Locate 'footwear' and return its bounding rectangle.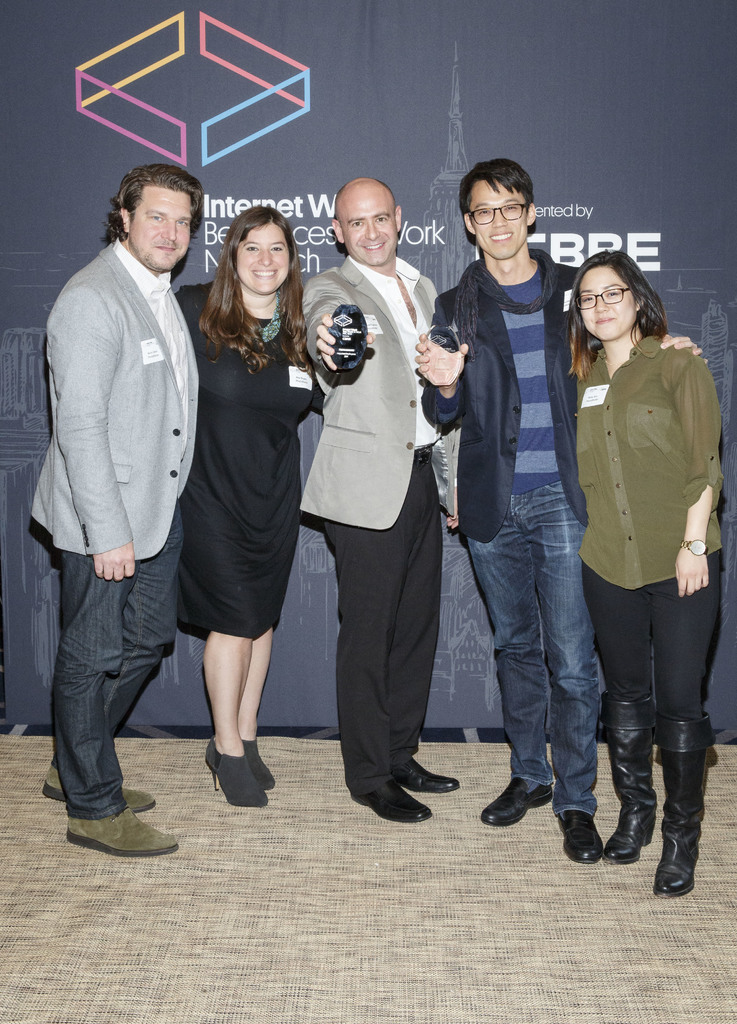
[left=62, top=791, right=161, bottom=861].
